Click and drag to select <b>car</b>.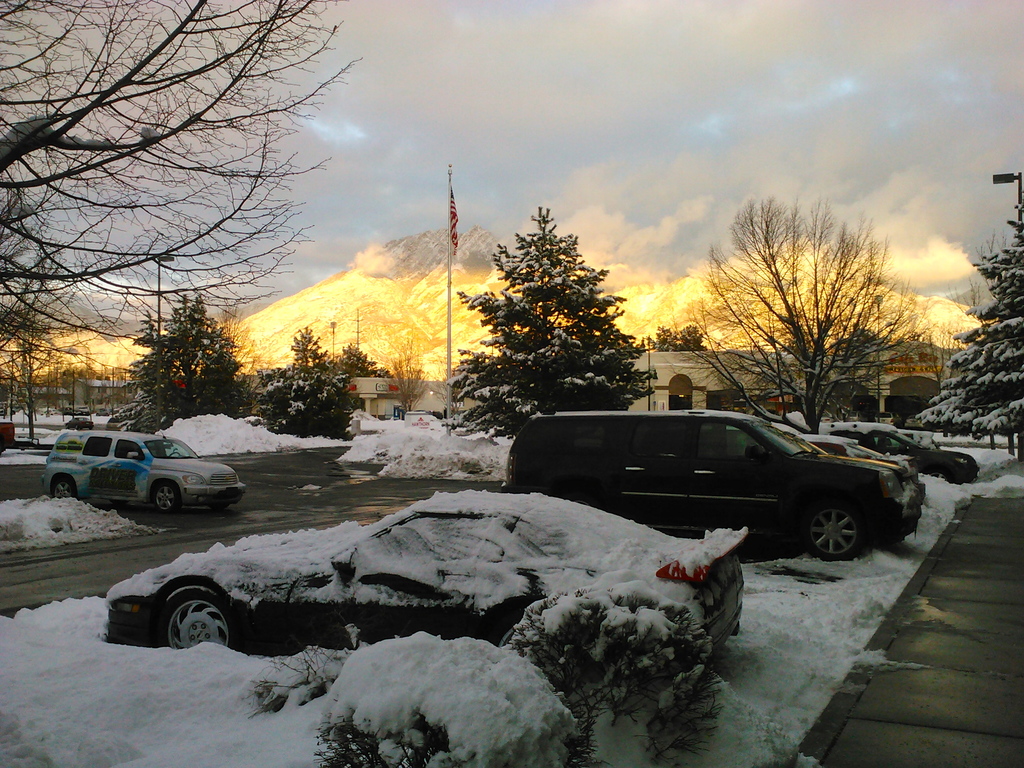
Selection: locate(509, 333, 932, 572).
